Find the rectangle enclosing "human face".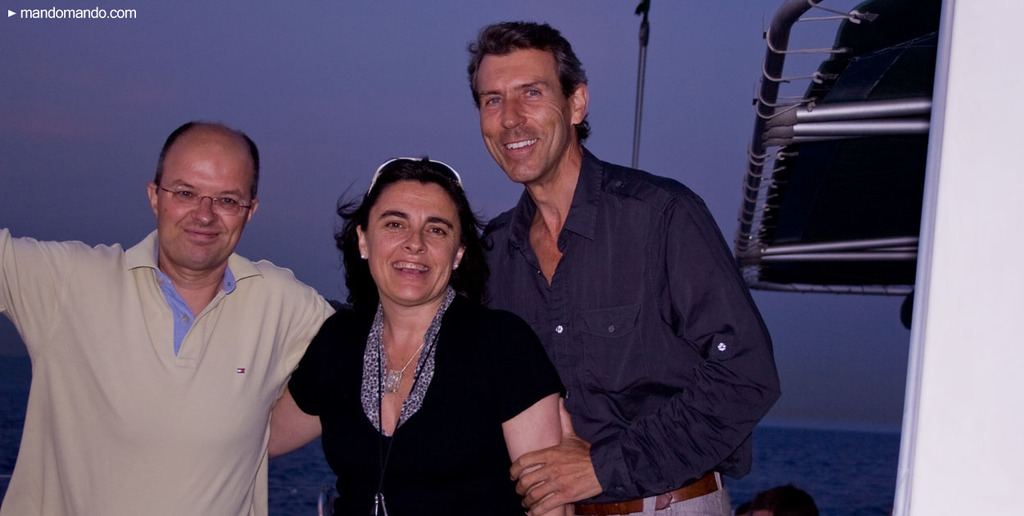
480:52:573:182.
